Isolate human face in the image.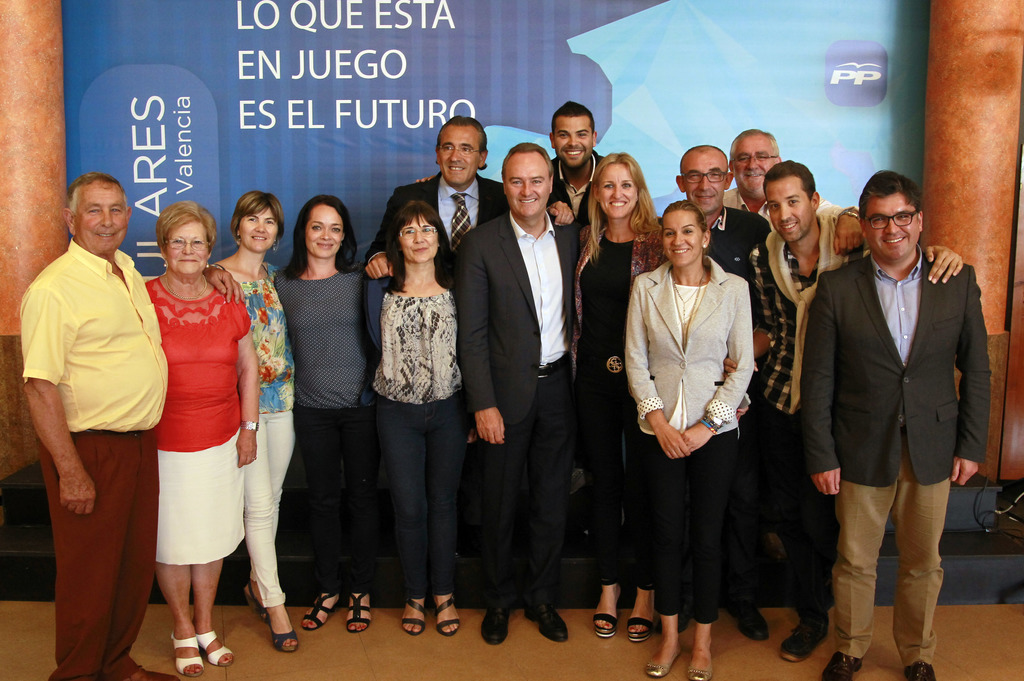
Isolated region: BBox(769, 177, 808, 244).
